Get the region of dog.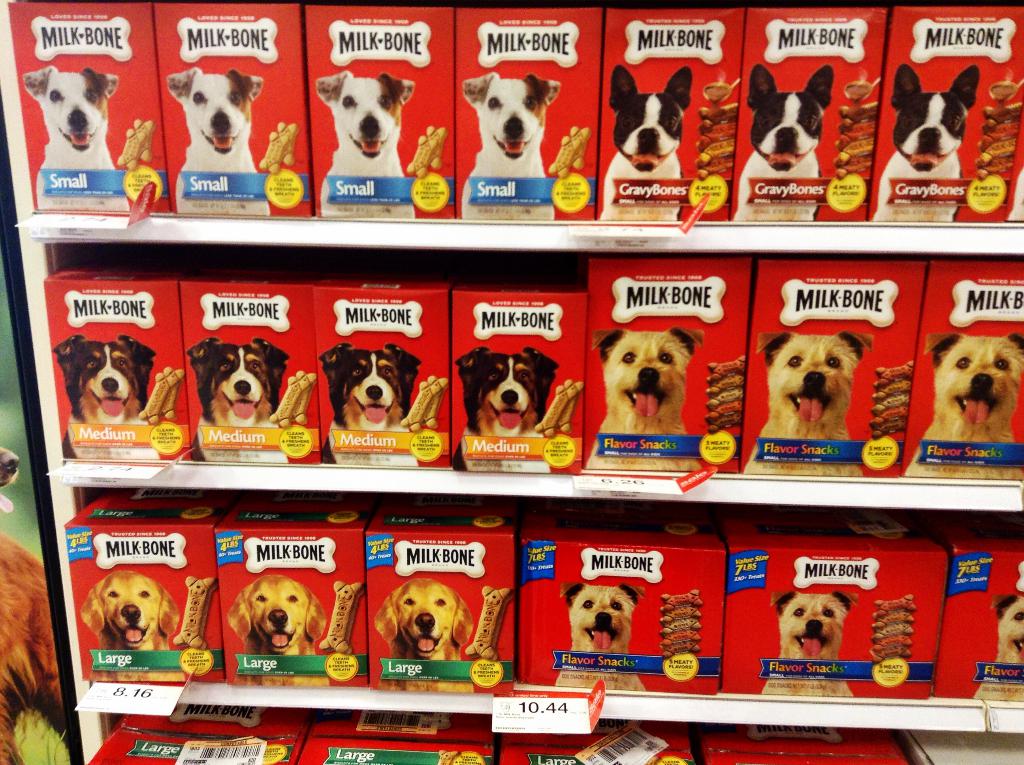
bbox(585, 329, 701, 471).
